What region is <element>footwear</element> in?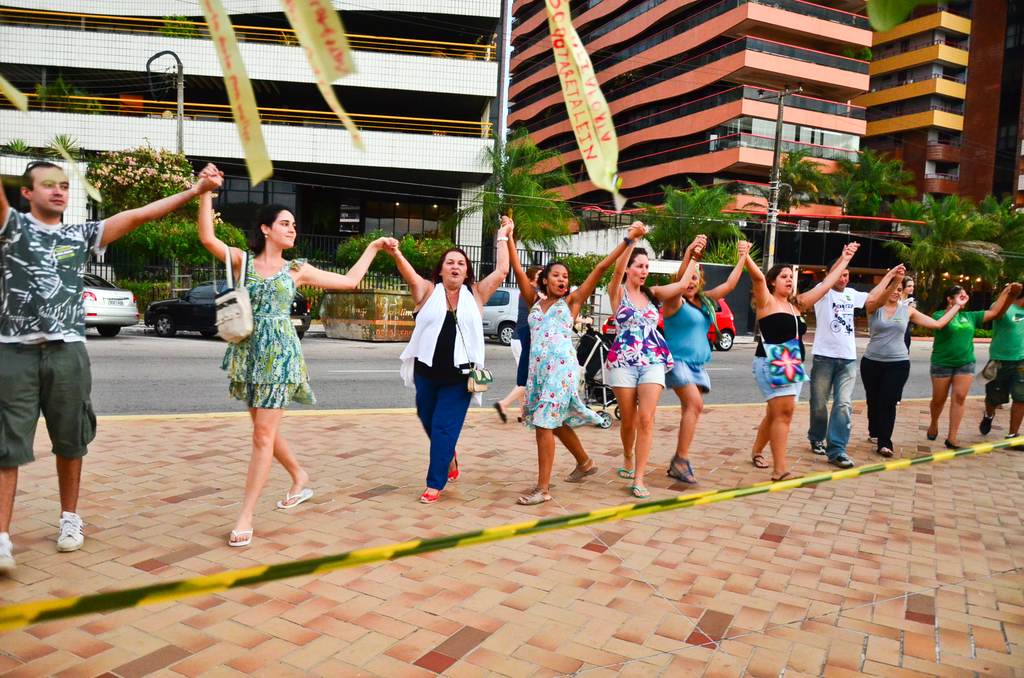
box=[516, 486, 552, 506].
